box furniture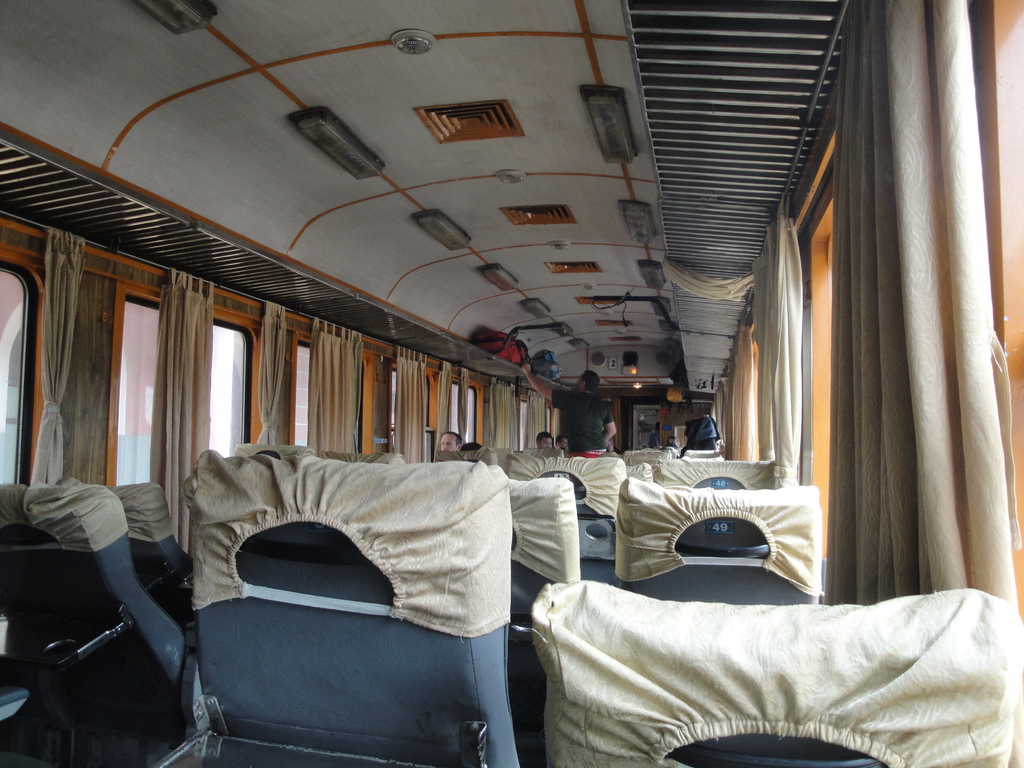
684 447 724 456
